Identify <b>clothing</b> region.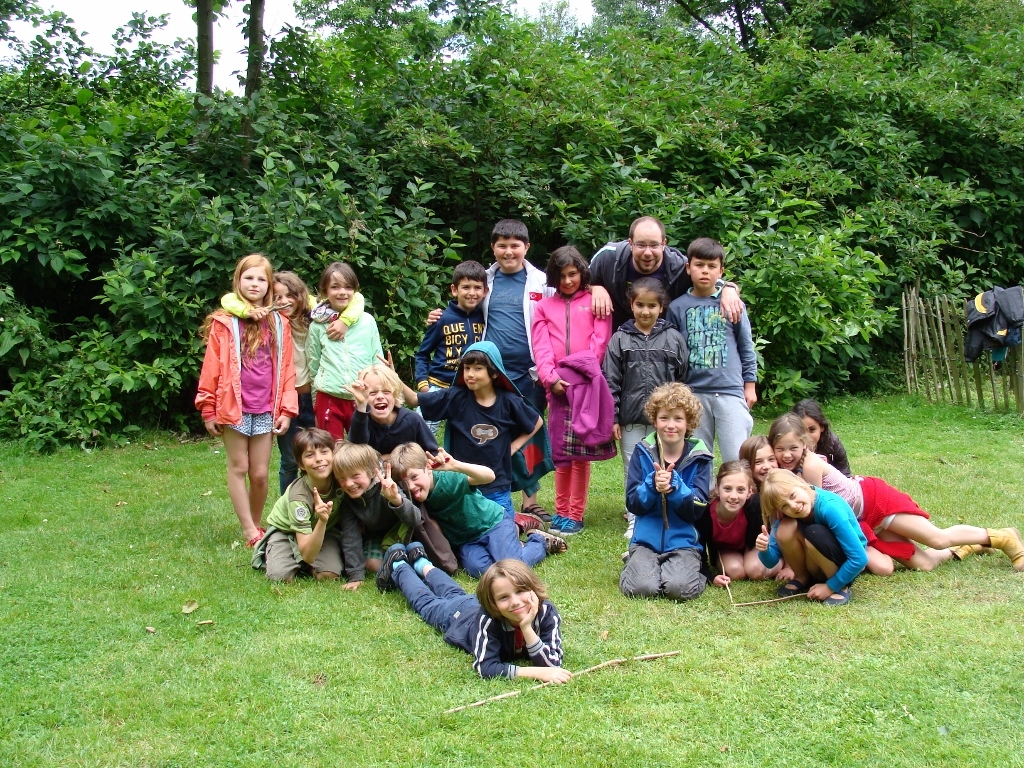
Region: [334, 469, 413, 577].
